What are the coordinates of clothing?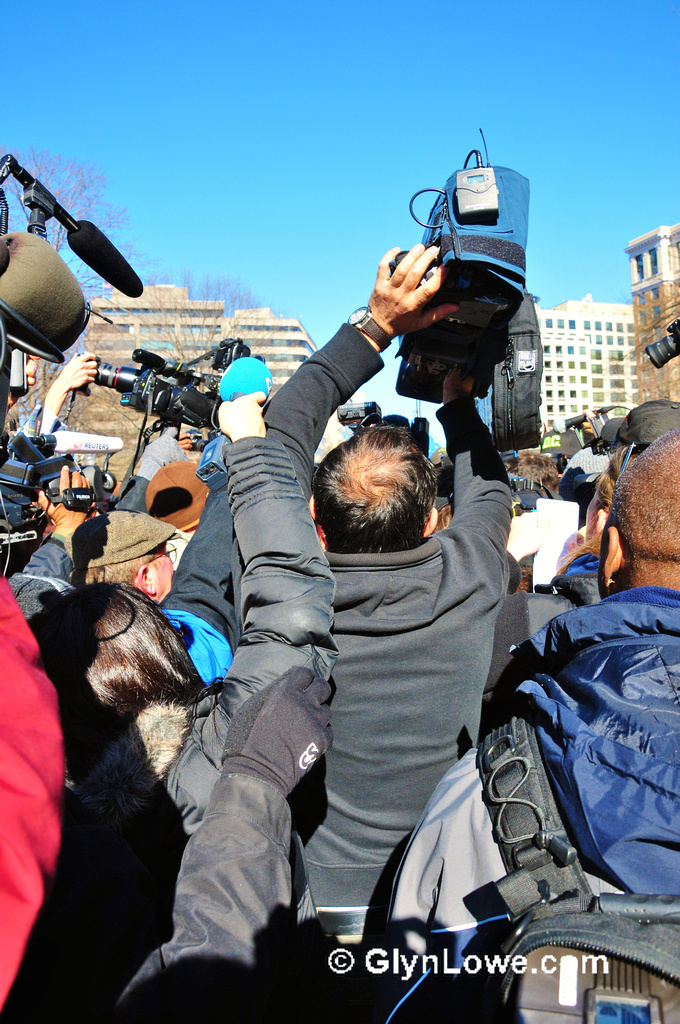
504:578:679:1023.
